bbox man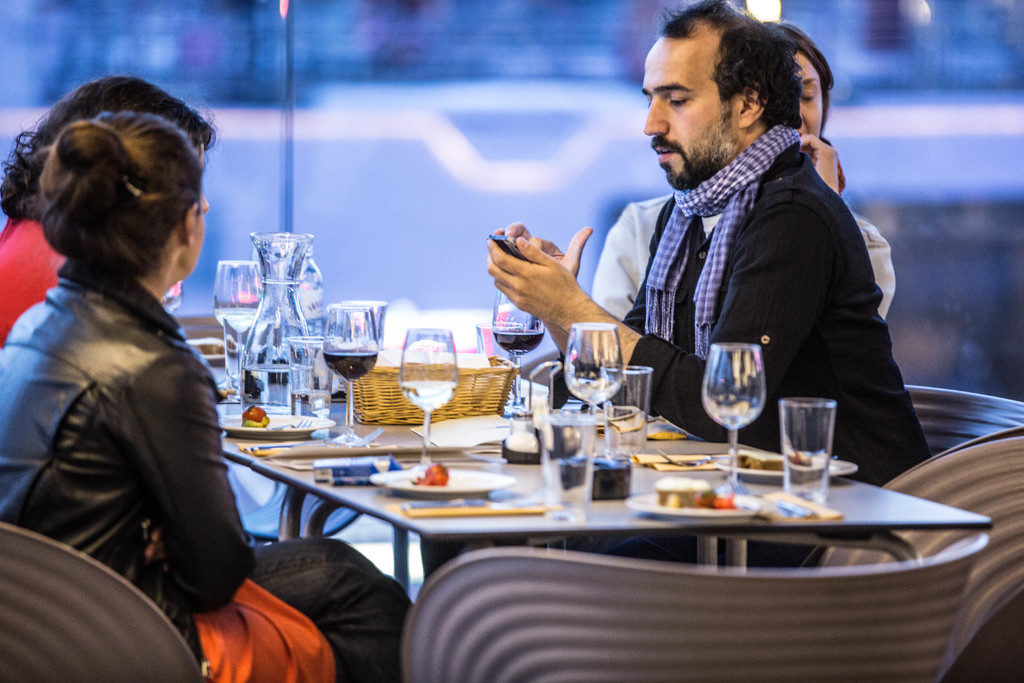
484:0:938:561
